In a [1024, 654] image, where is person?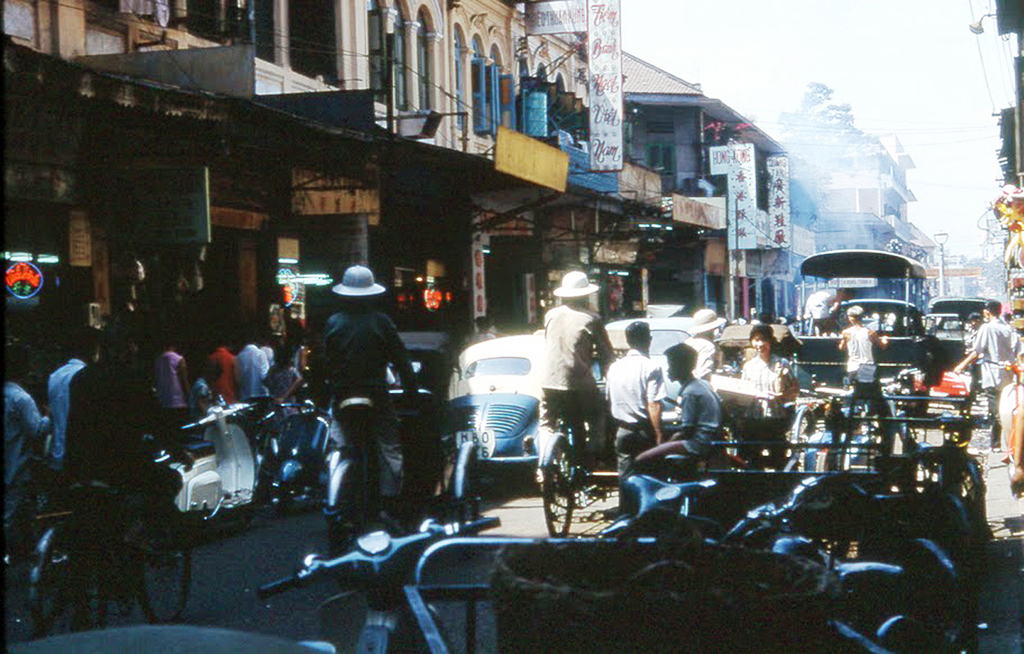
(x1=609, y1=325, x2=671, y2=475).
